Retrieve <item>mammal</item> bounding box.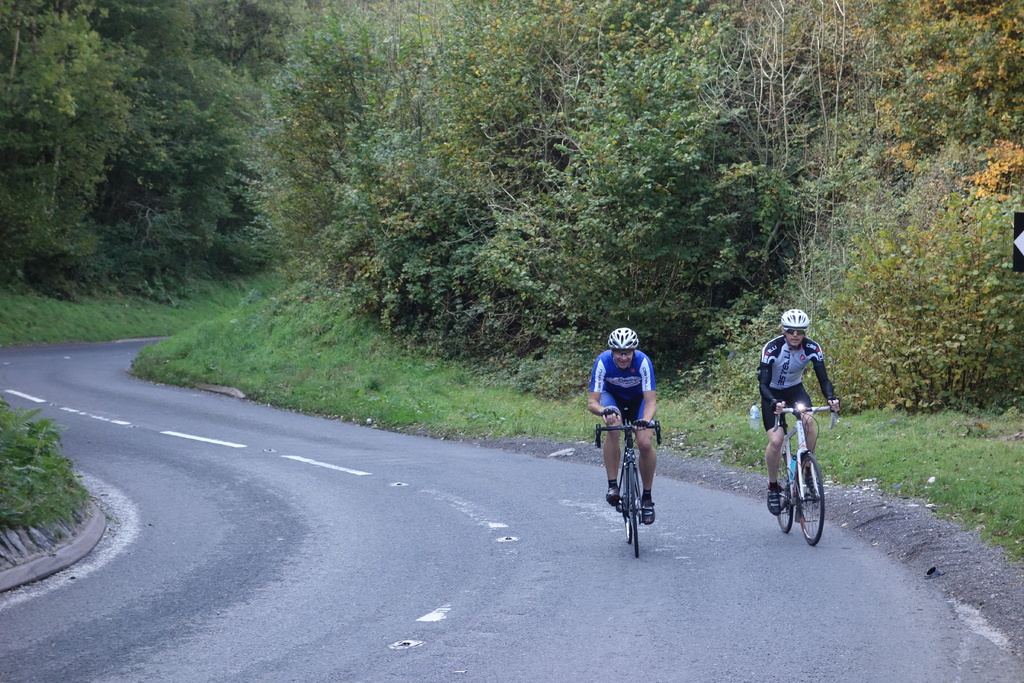
Bounding box: [589,328,659,525].
